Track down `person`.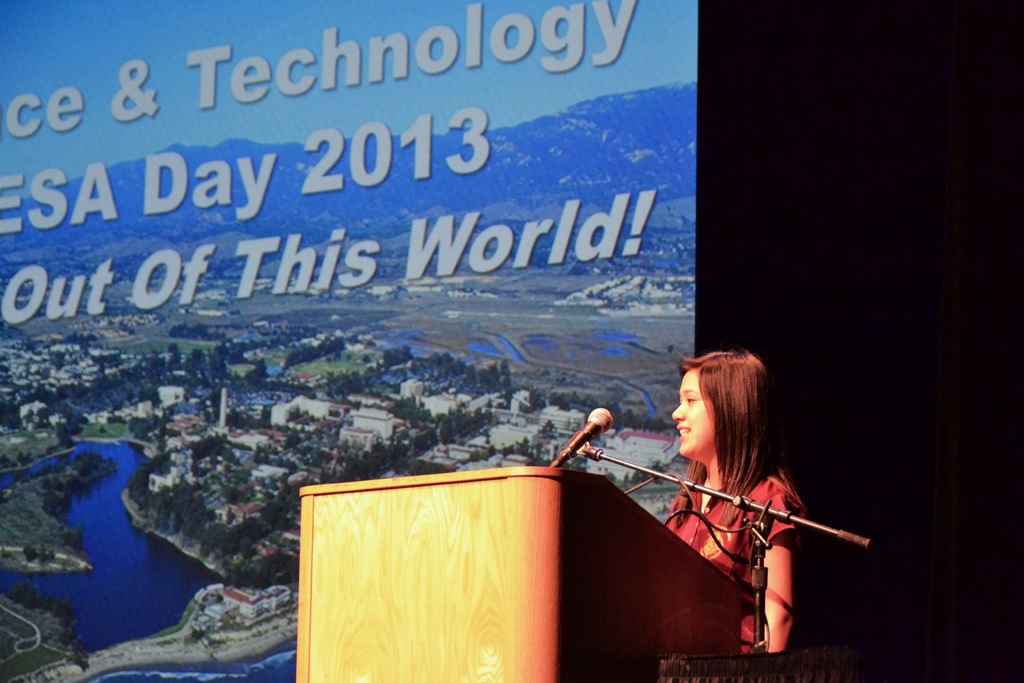
Tracked to (x1=637, y1=345, x2=849, y2=675).
